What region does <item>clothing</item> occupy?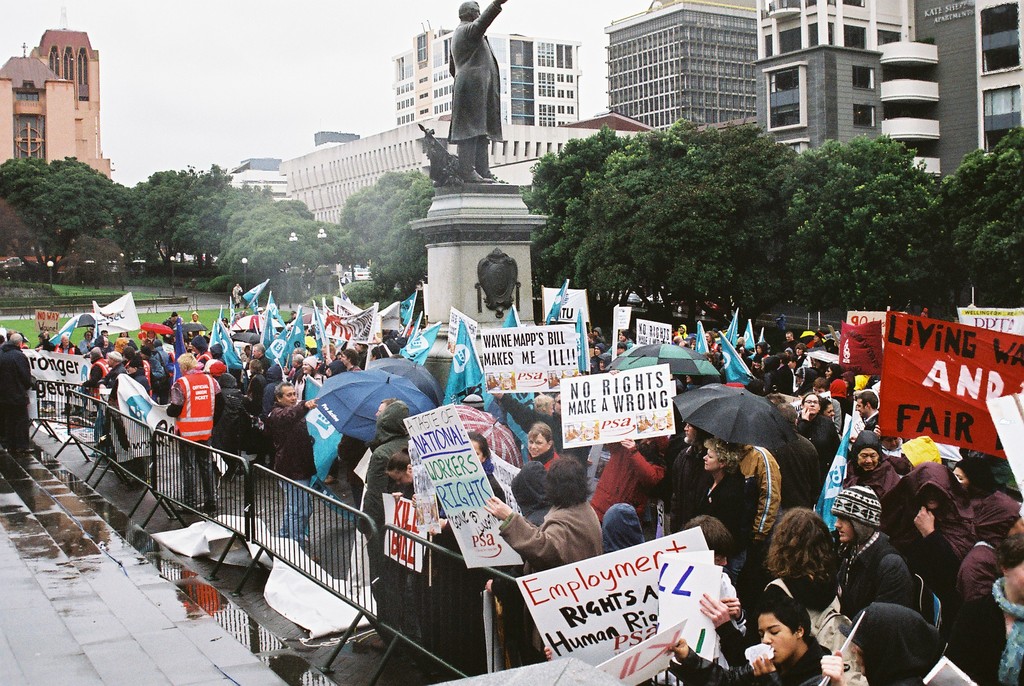
BBox(164, 366, 222, 519).
